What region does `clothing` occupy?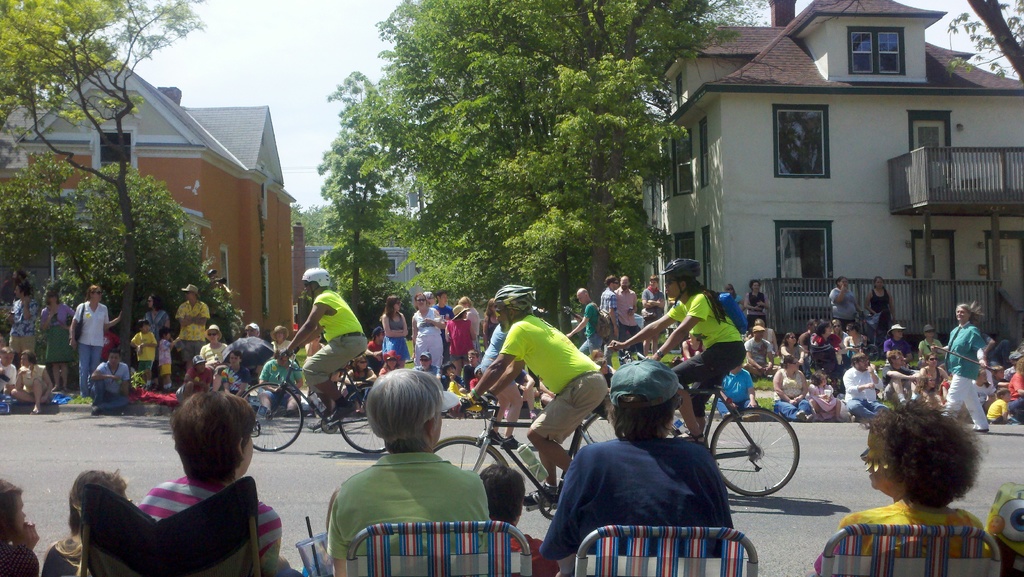
Rect(202, 341, 227, 366).
